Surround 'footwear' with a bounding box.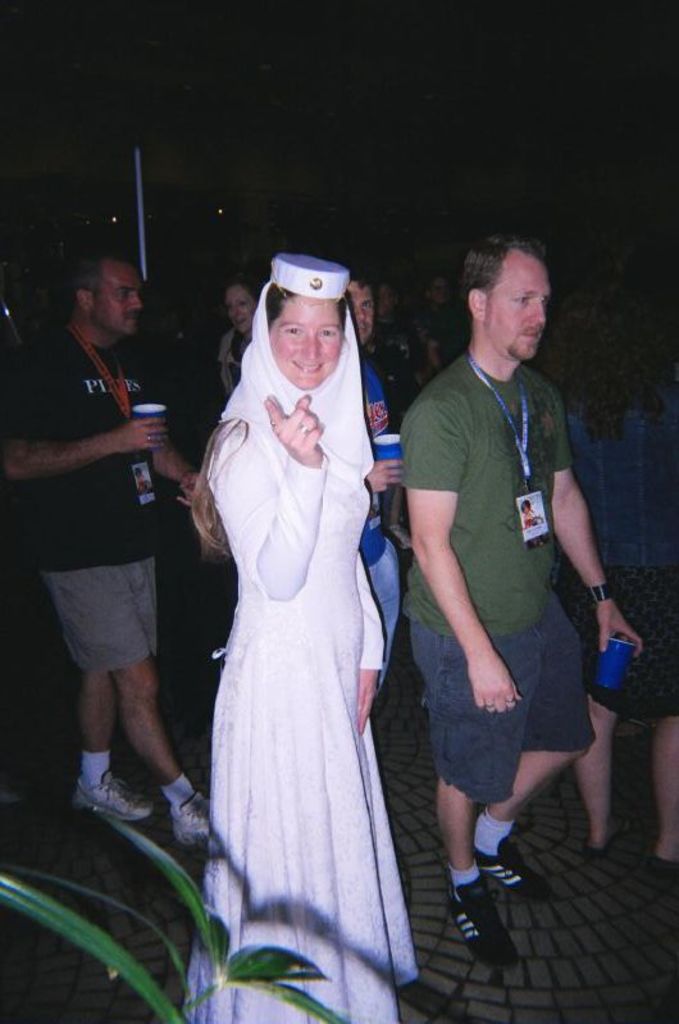
bbox=(474, 838, 532, 902).
